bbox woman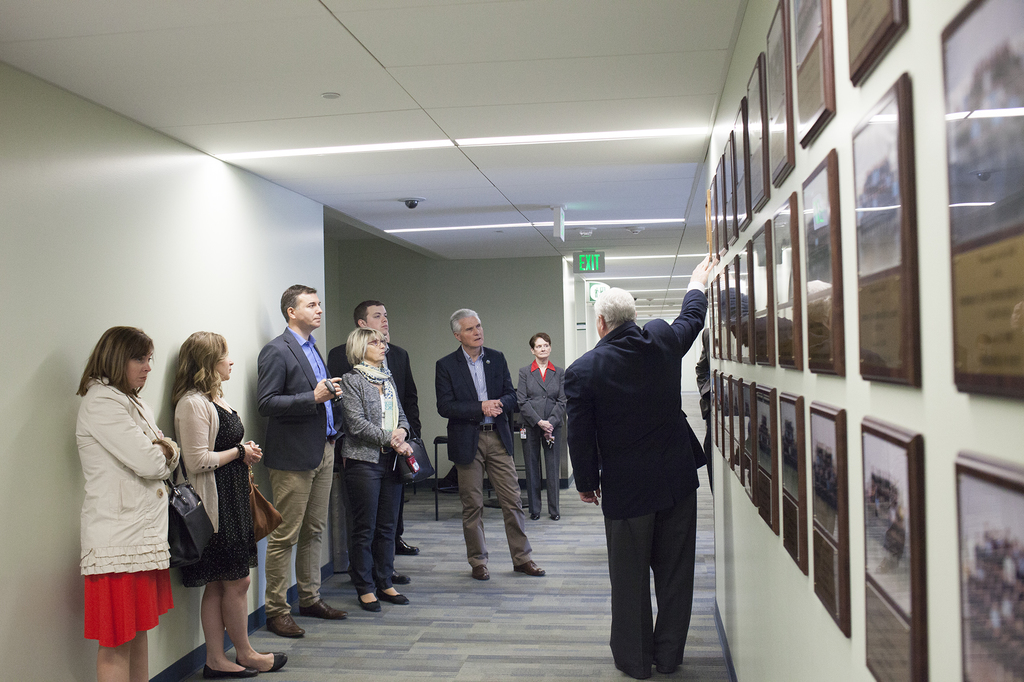
rect(331, 324, 417, 615)
